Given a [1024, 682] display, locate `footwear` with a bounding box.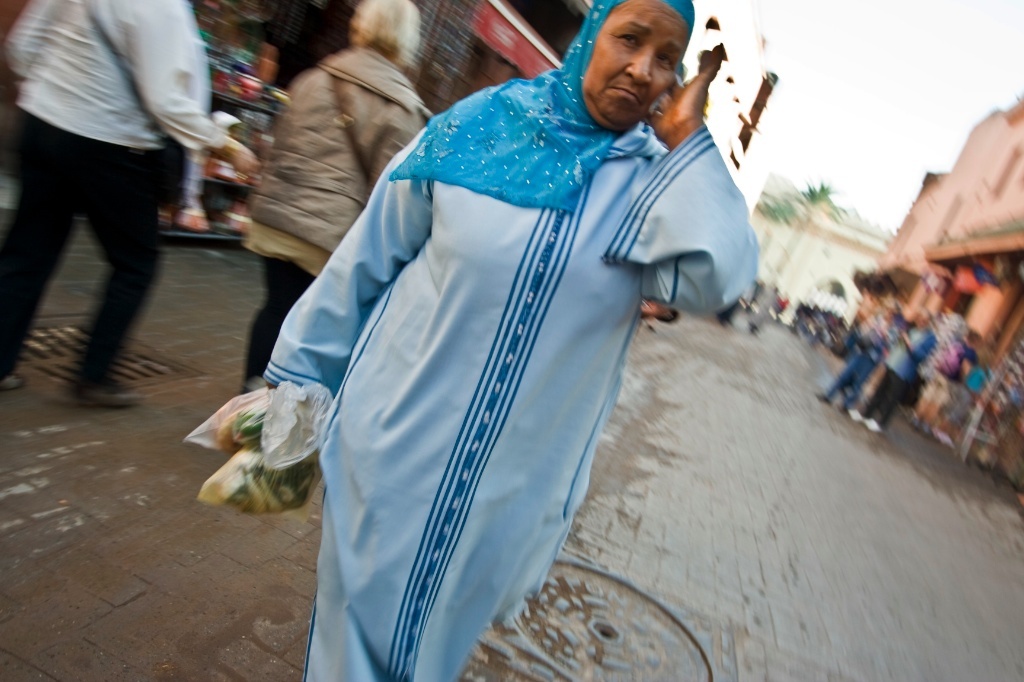
Located: detection(719, 320, 727, 332).
